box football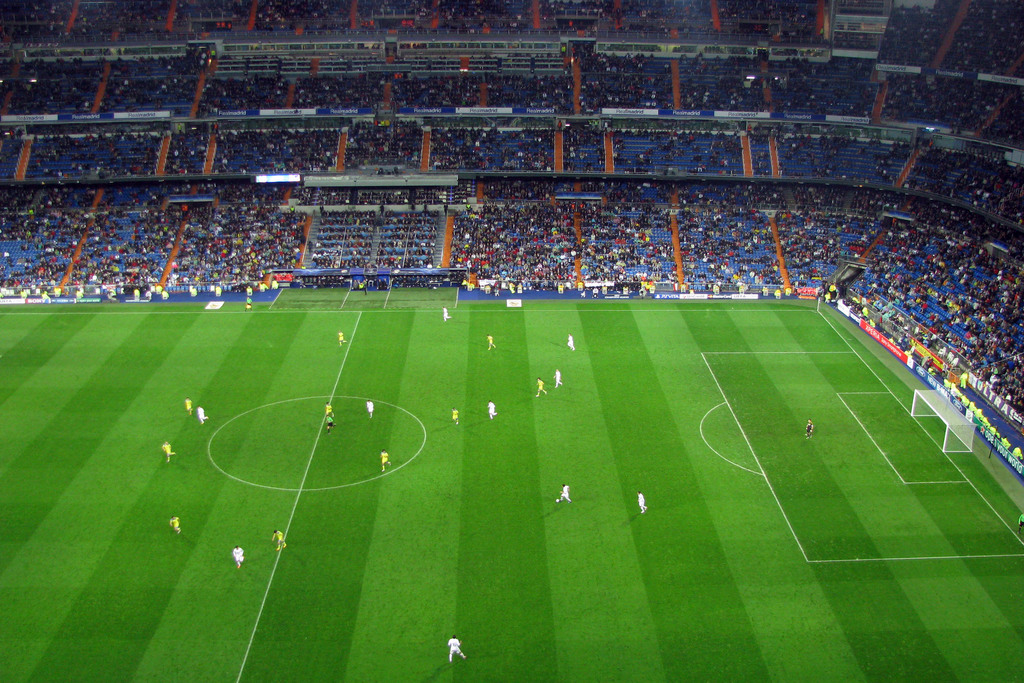
bbox(556, 498, 561, 504)
